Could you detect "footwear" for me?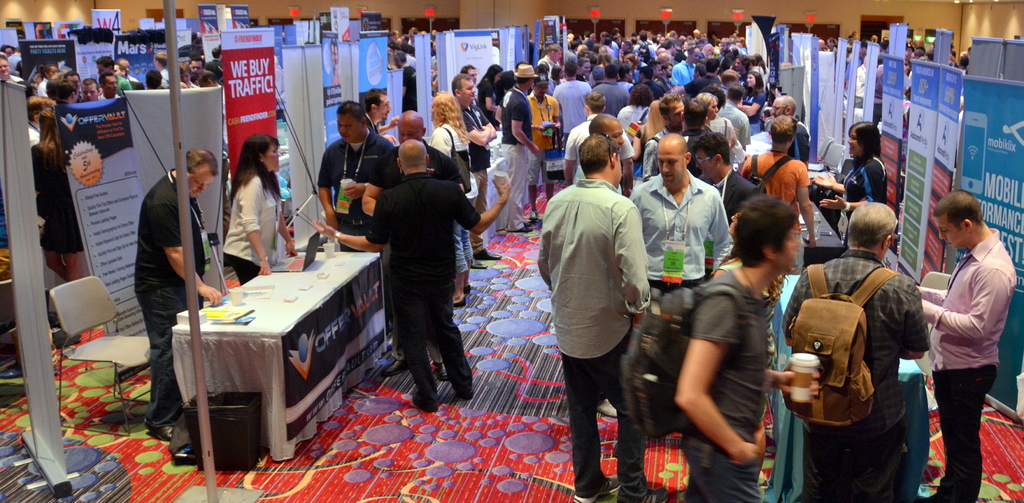
Detection result: box(476, 249, 502, 262).
